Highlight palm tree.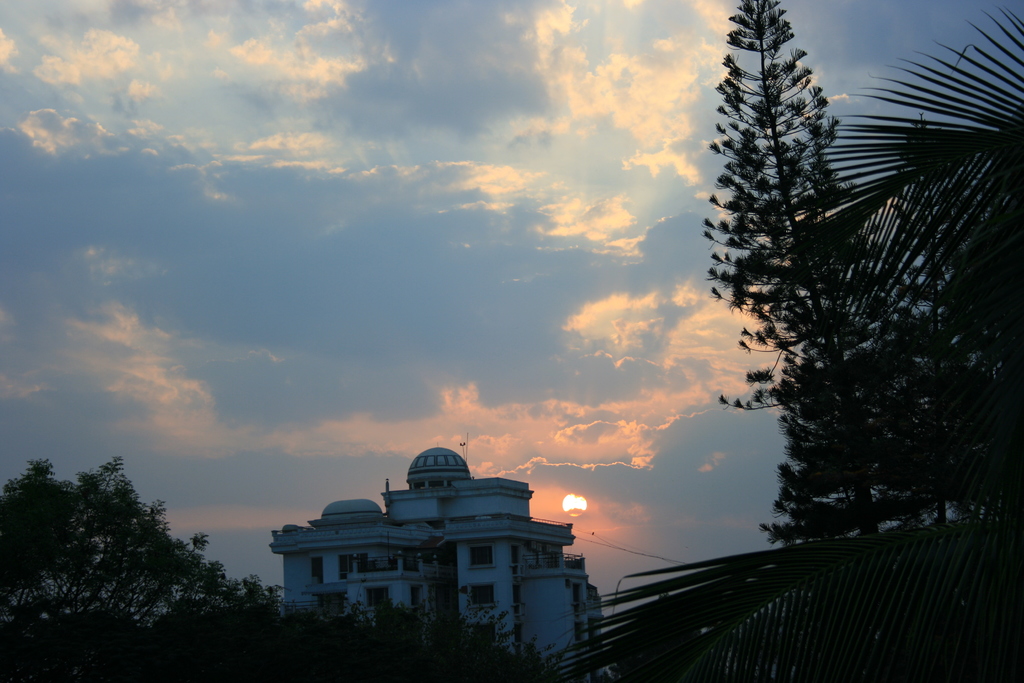
Highlighted region: select_region(557, 3, 1023, 682).
